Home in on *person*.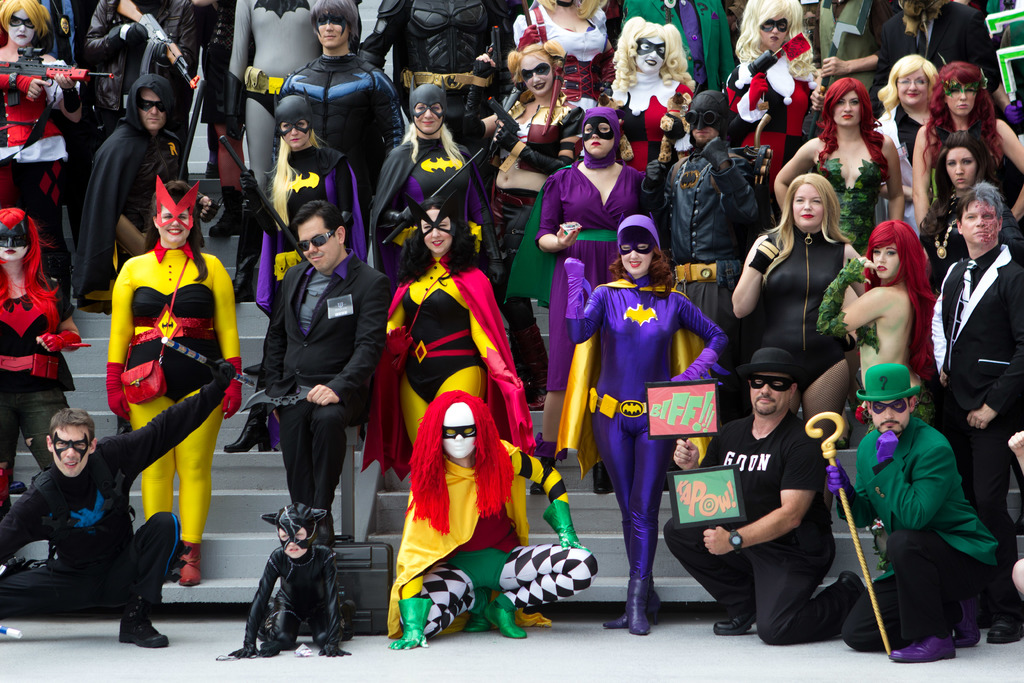
Homed in at [848, 322, 981, 671].
